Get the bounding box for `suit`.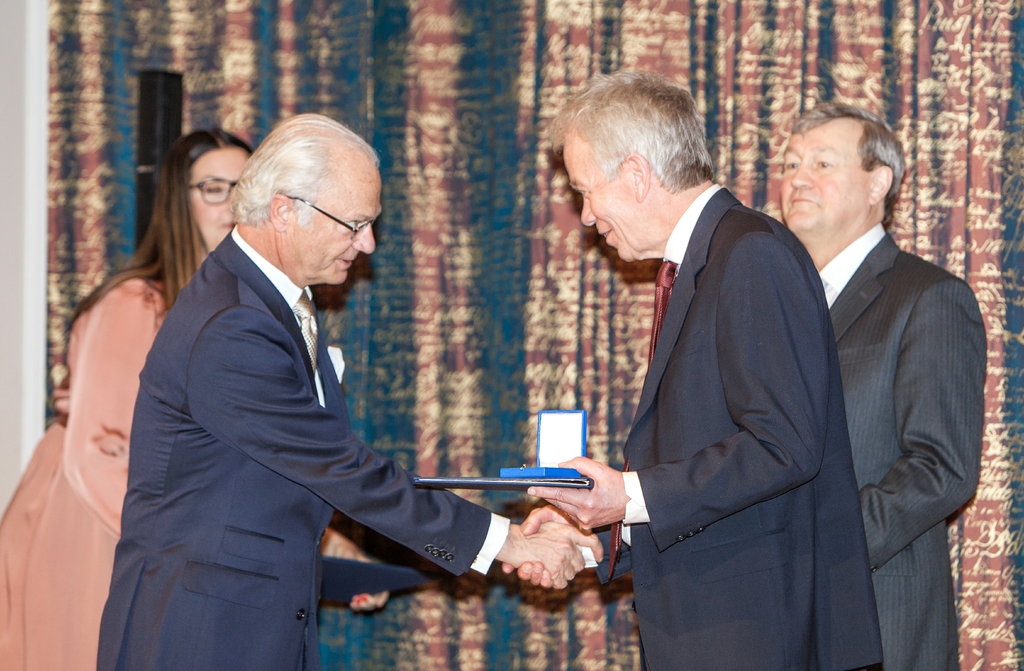
[x1=581, y1=181, x2=885, y2=670].
